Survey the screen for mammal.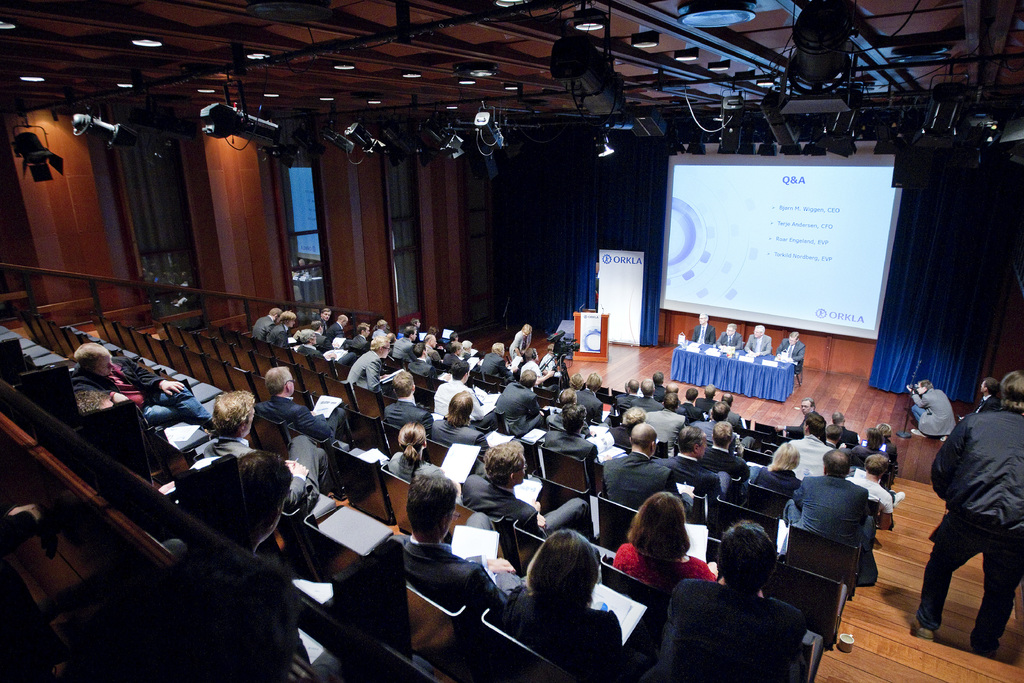
Survey found: {"x1": 959, "y1": 377, "x2": 997, "y2": 418}.
